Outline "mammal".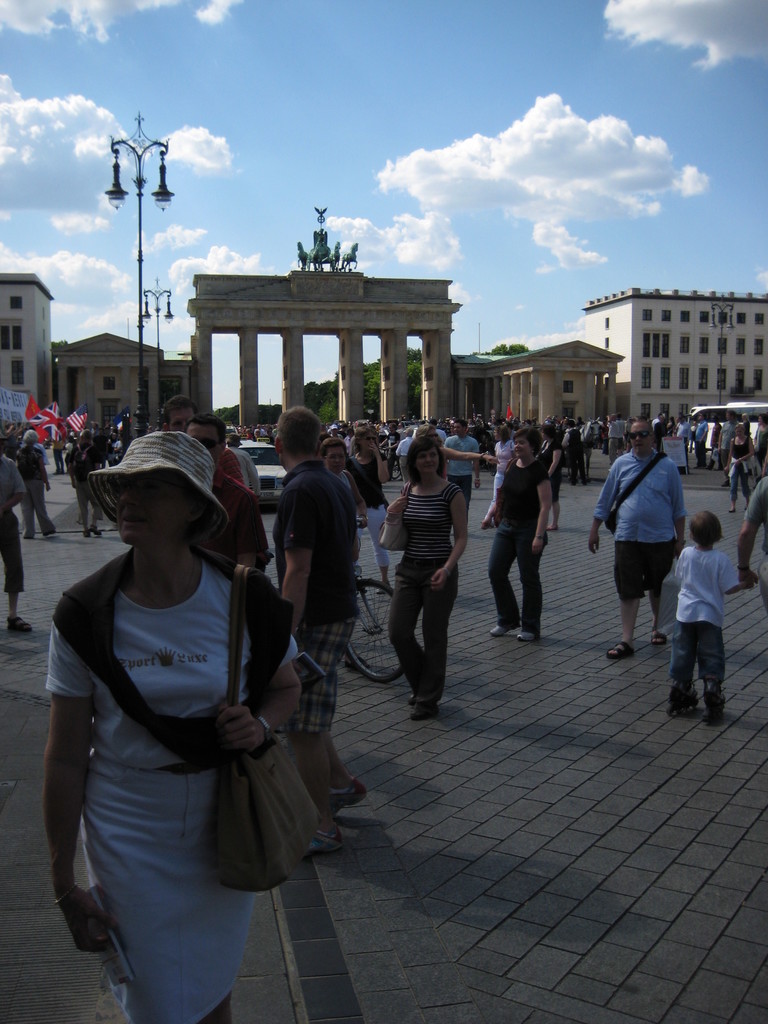
Outline: locate(725, 422, 753, 511).
